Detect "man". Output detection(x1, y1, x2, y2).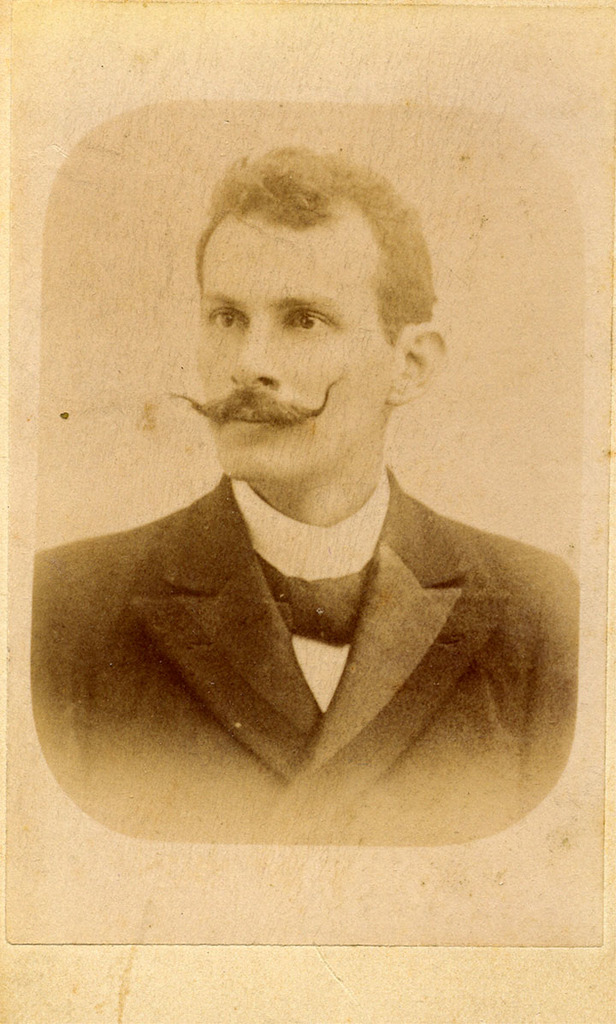
detection(44, 155, 573, 852).
